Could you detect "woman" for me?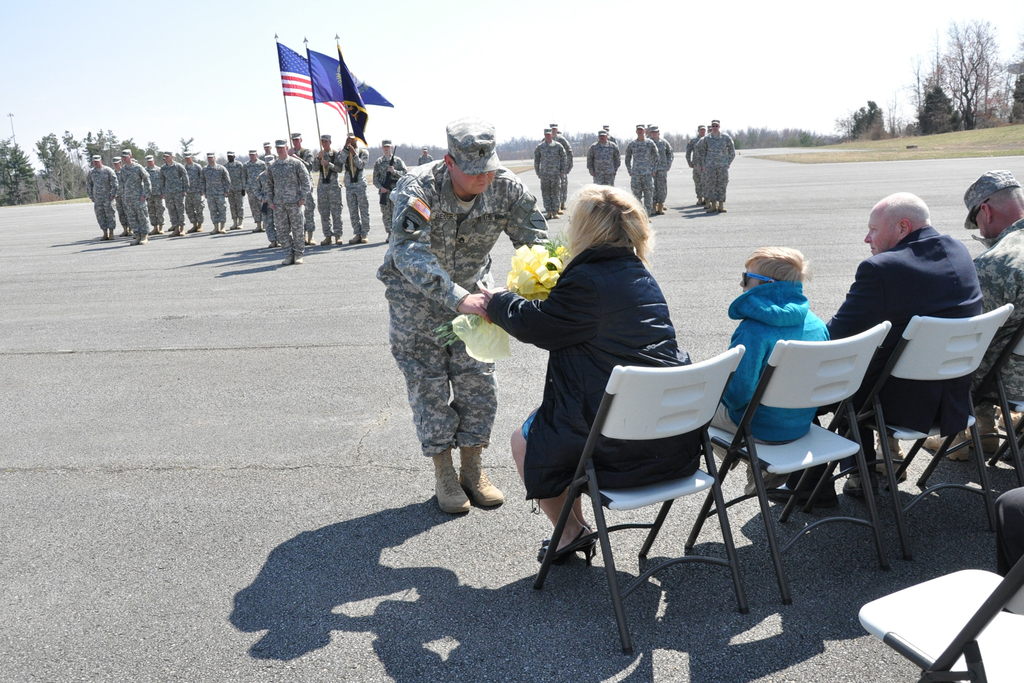
Detection result: l=498, t=170, r=710, b=595.
